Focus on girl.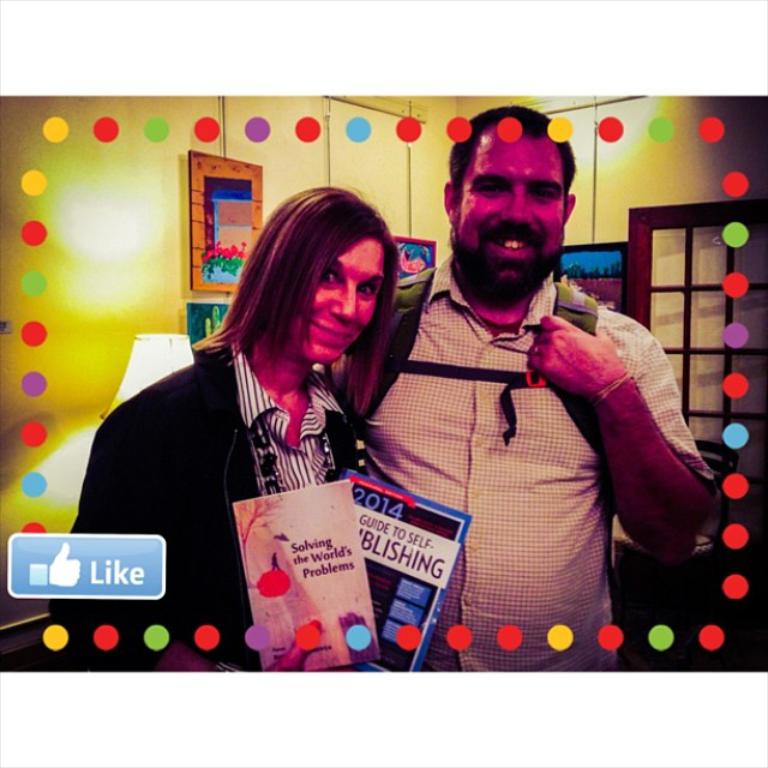
Focused at [left=77, top=176, right=402, bottom=659].
